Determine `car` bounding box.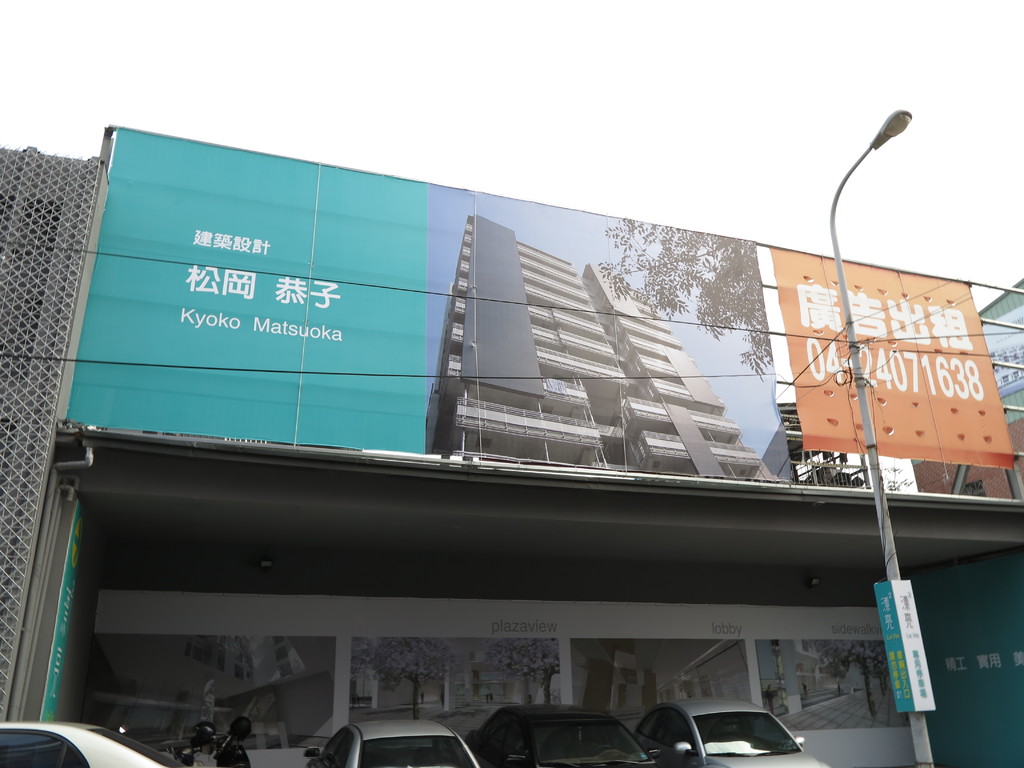
Determined: (463, 705, 661, 767).
